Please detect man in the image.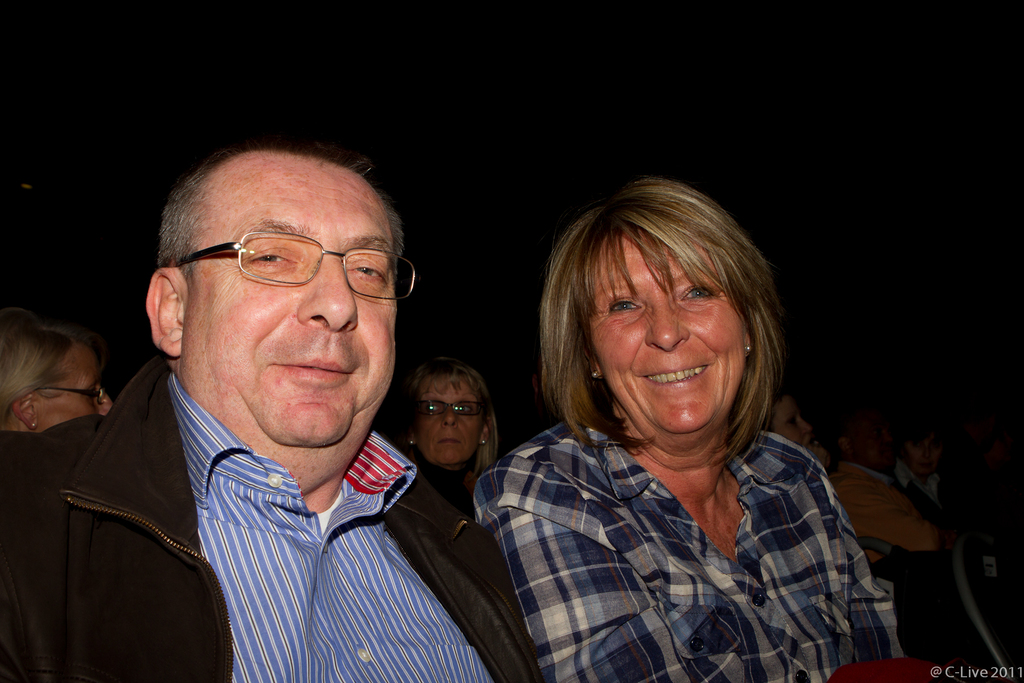
[left=12, top=123, right=532, bottom=682].
